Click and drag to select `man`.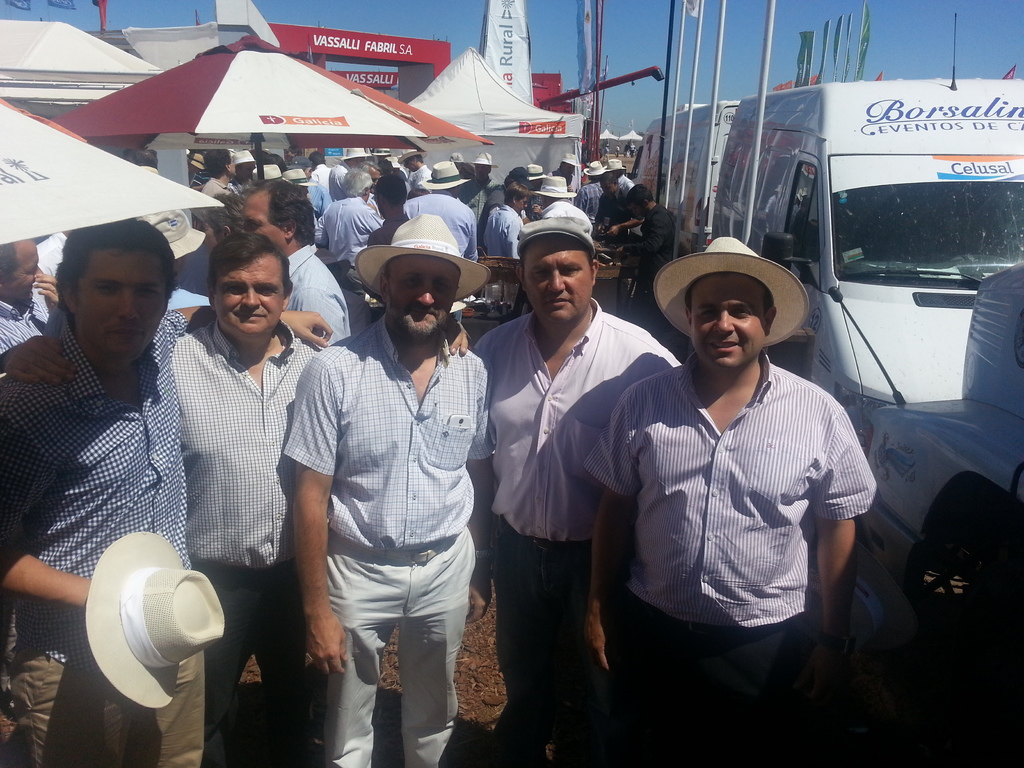
Selection: [258, 158, 280, 186].
